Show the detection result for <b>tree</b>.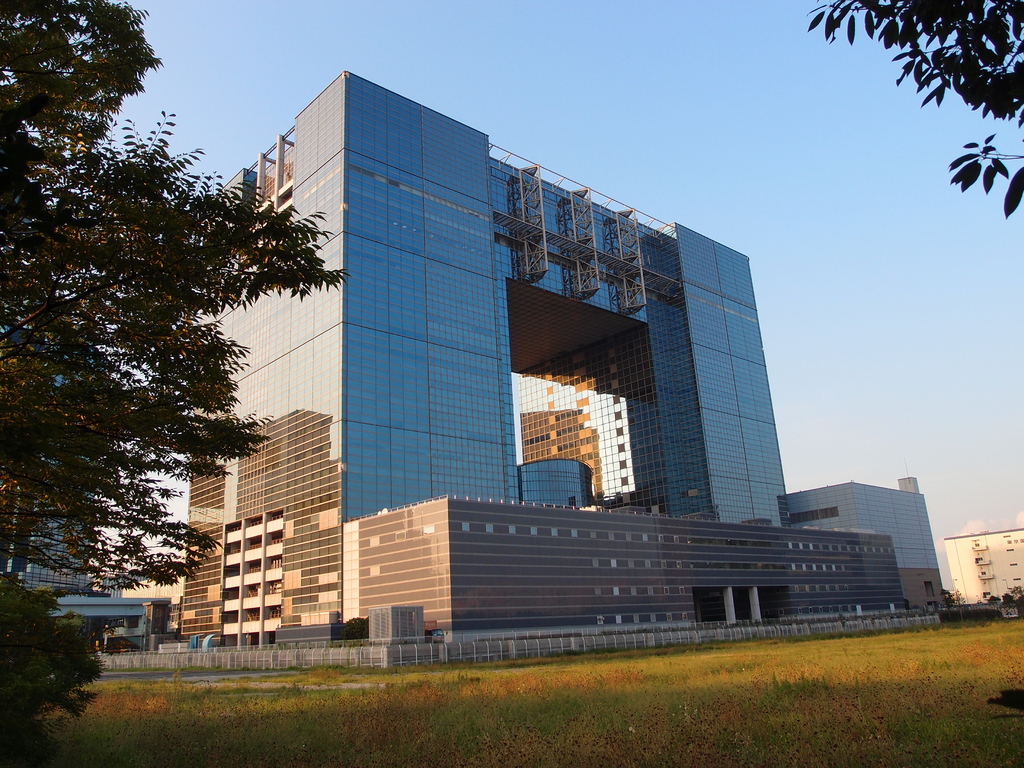
region(0, 0, 367, 760).
